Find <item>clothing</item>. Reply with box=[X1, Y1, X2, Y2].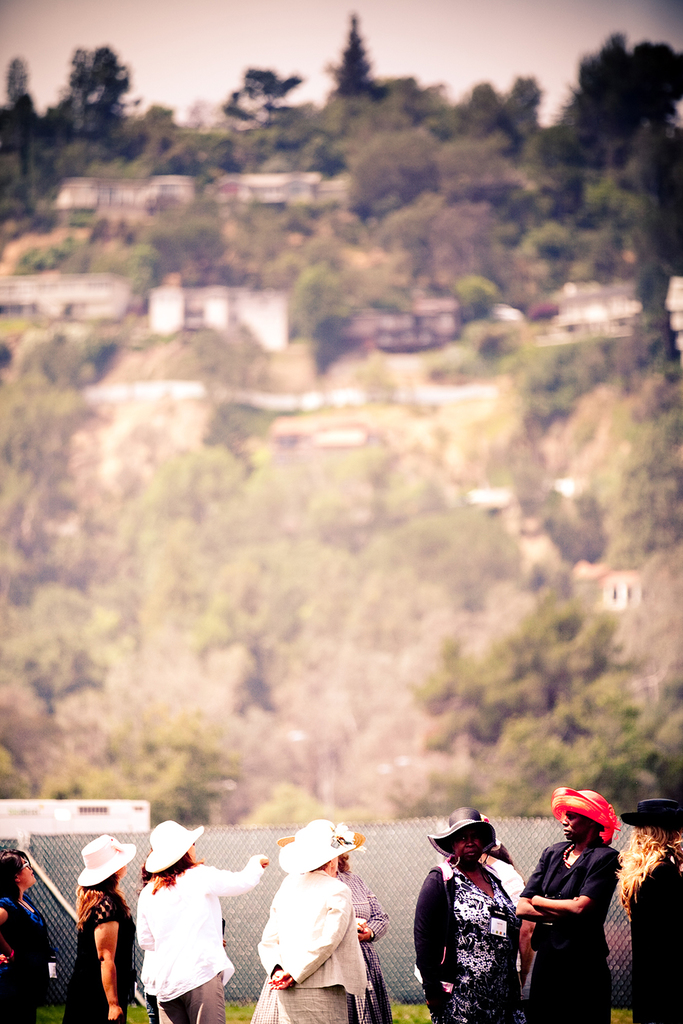
box=[62, 893, 136, 1023].
